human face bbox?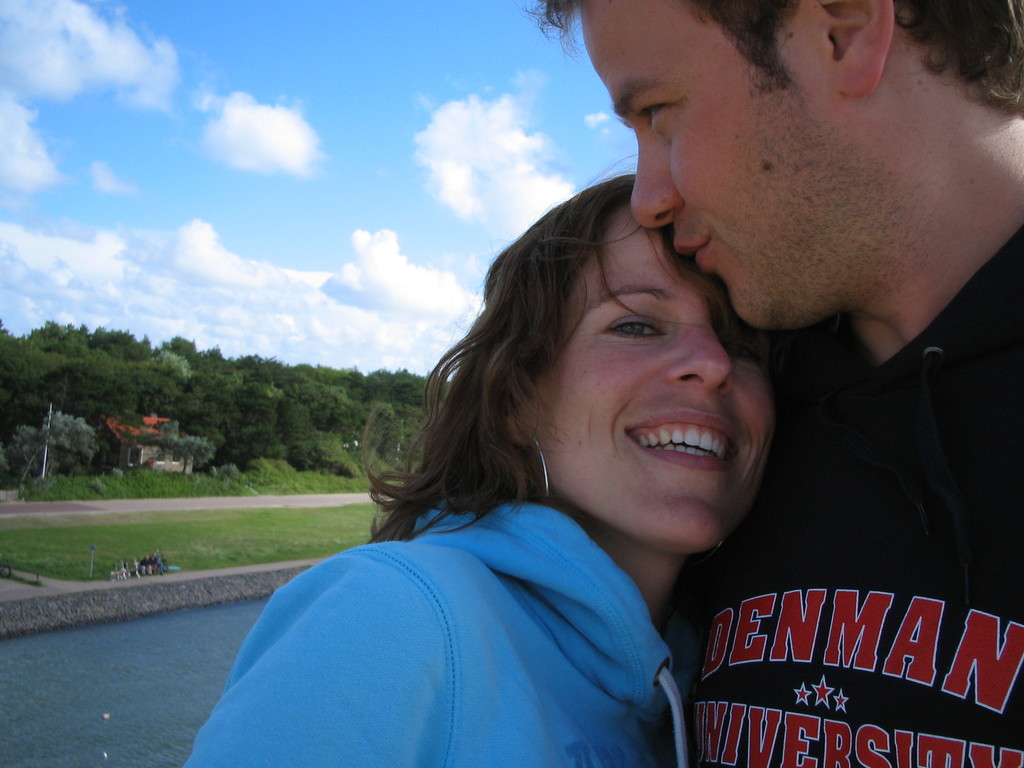
x1=535 y1=206 x2=778 y2=549
